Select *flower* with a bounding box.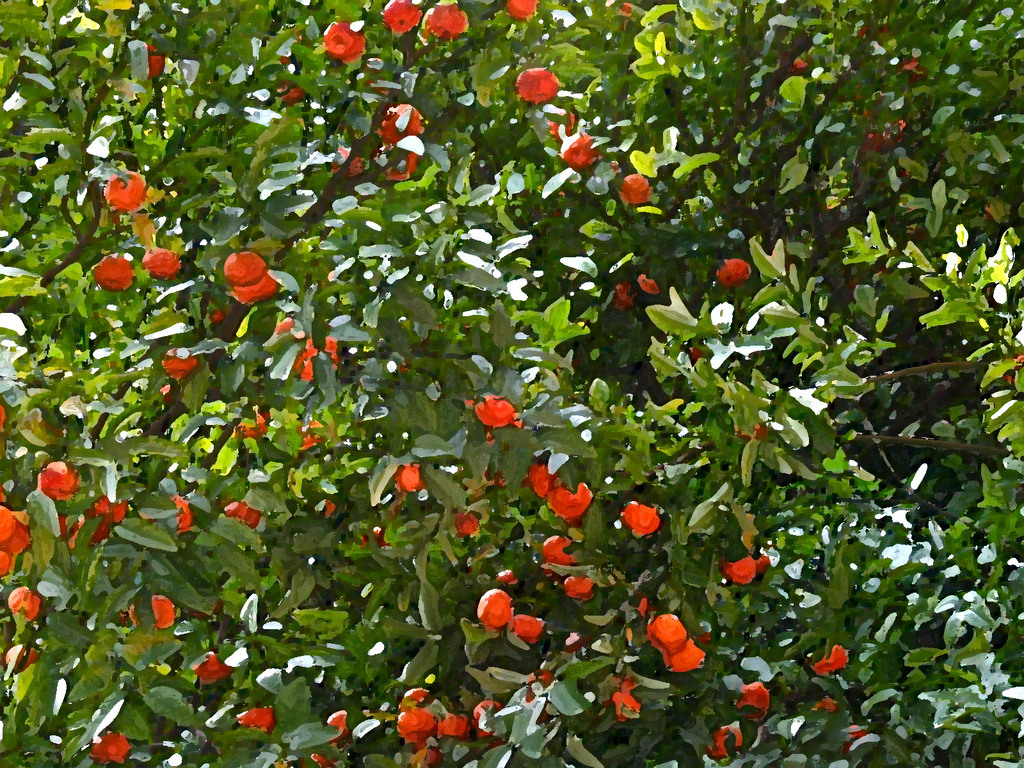
rect(556, 132, 595, 172).
